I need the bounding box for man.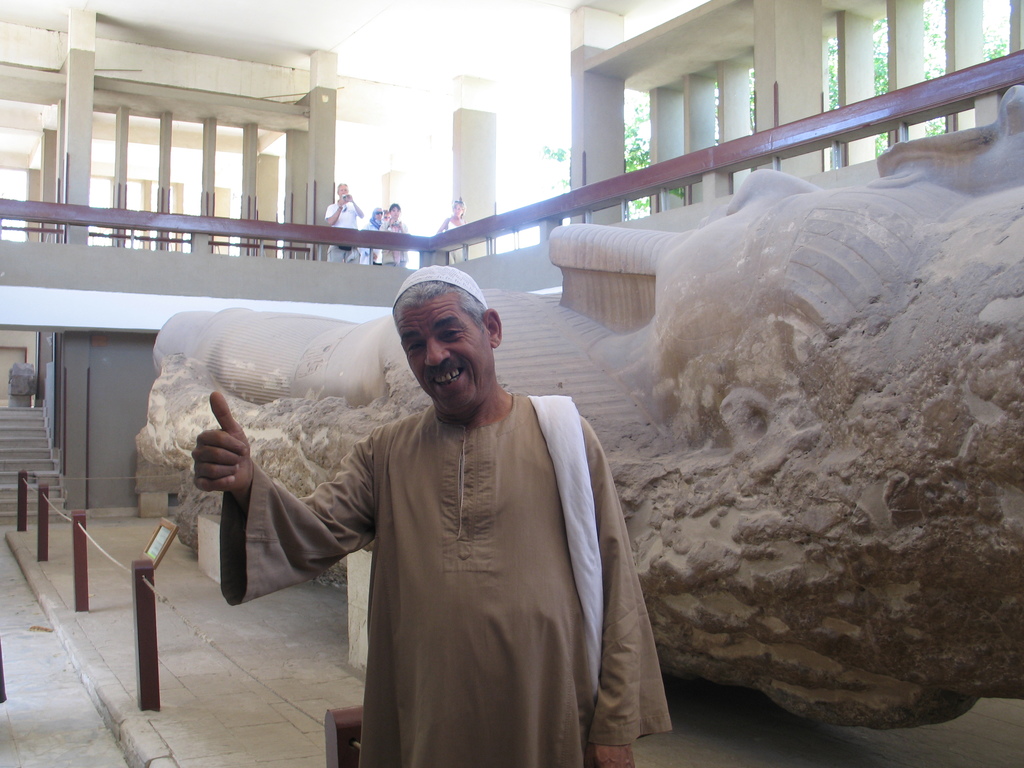
Here it is: box(282, 269, 662, 764).
